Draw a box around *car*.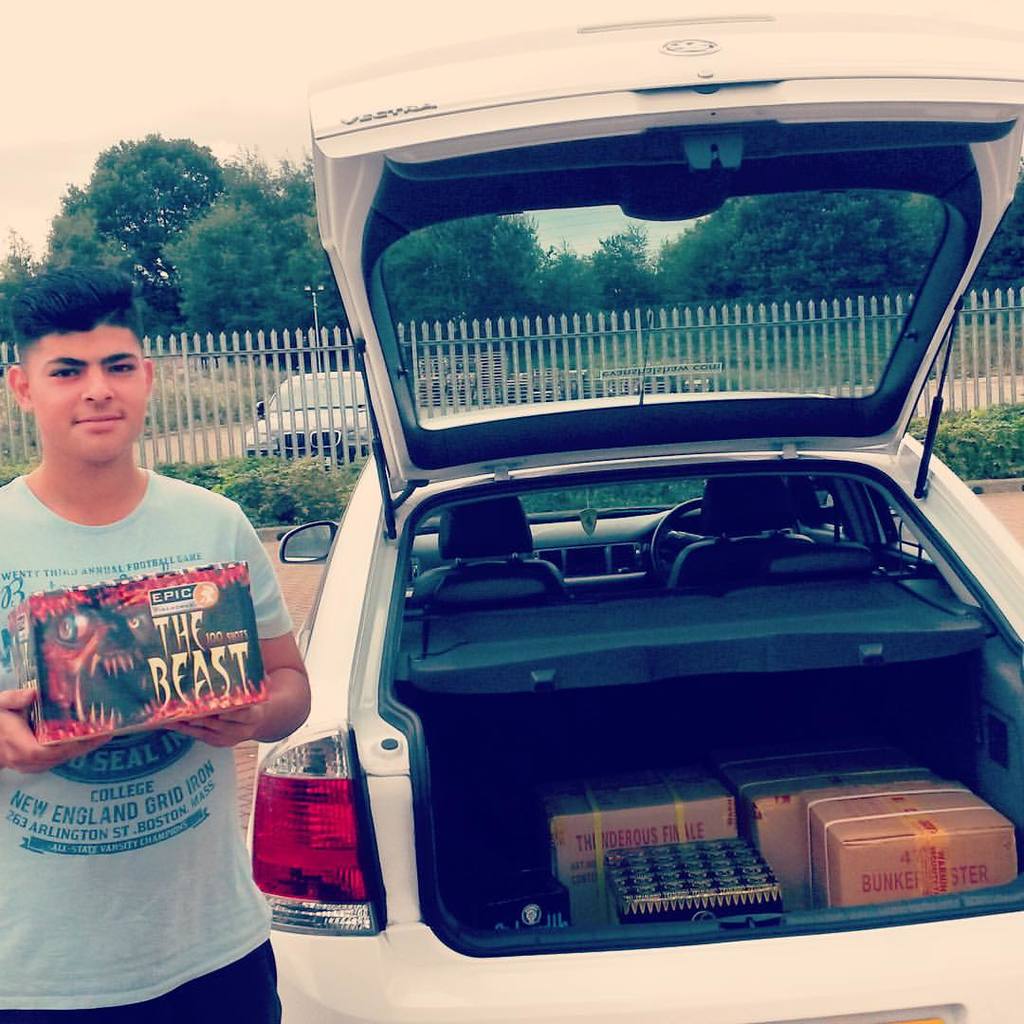
249/359/388/462.
